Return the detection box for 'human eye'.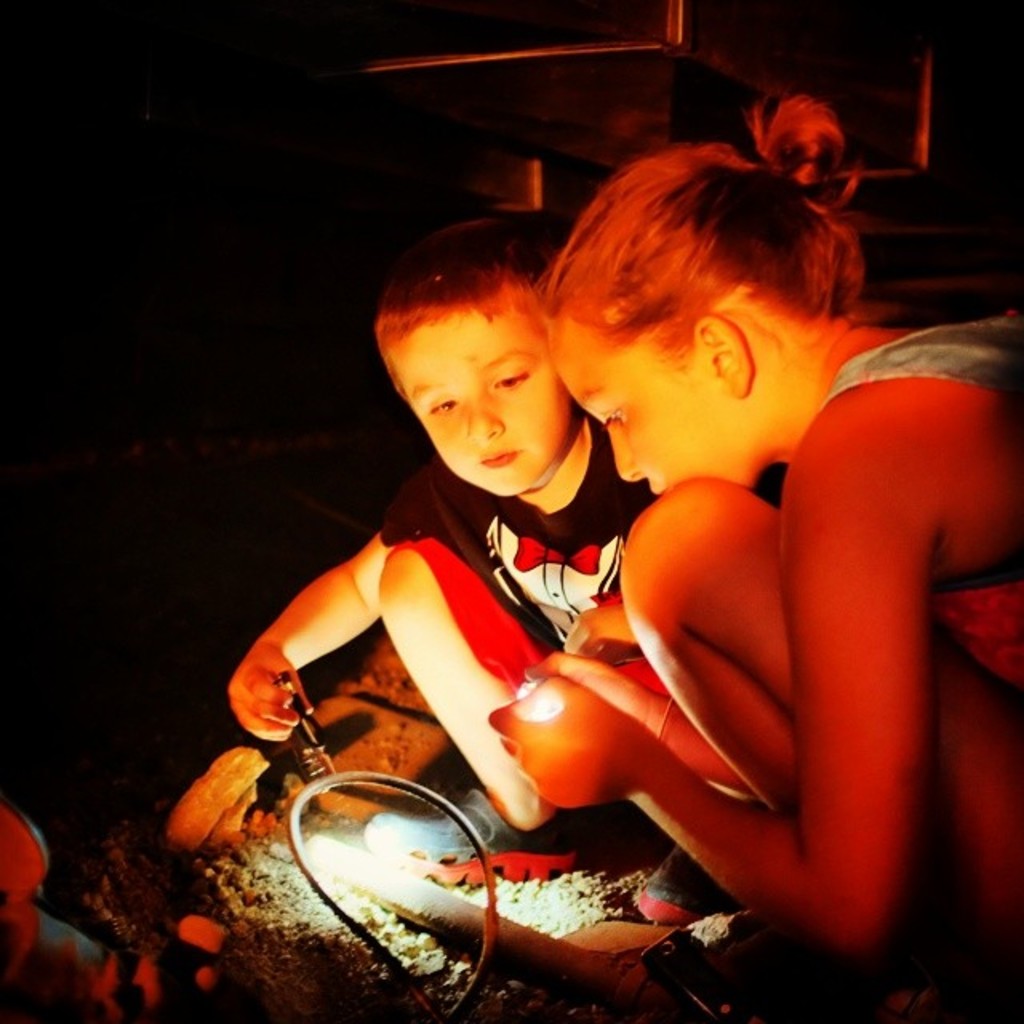
{"x1": 602, "y1": 395, "x2": 624, "y2": 434}.
